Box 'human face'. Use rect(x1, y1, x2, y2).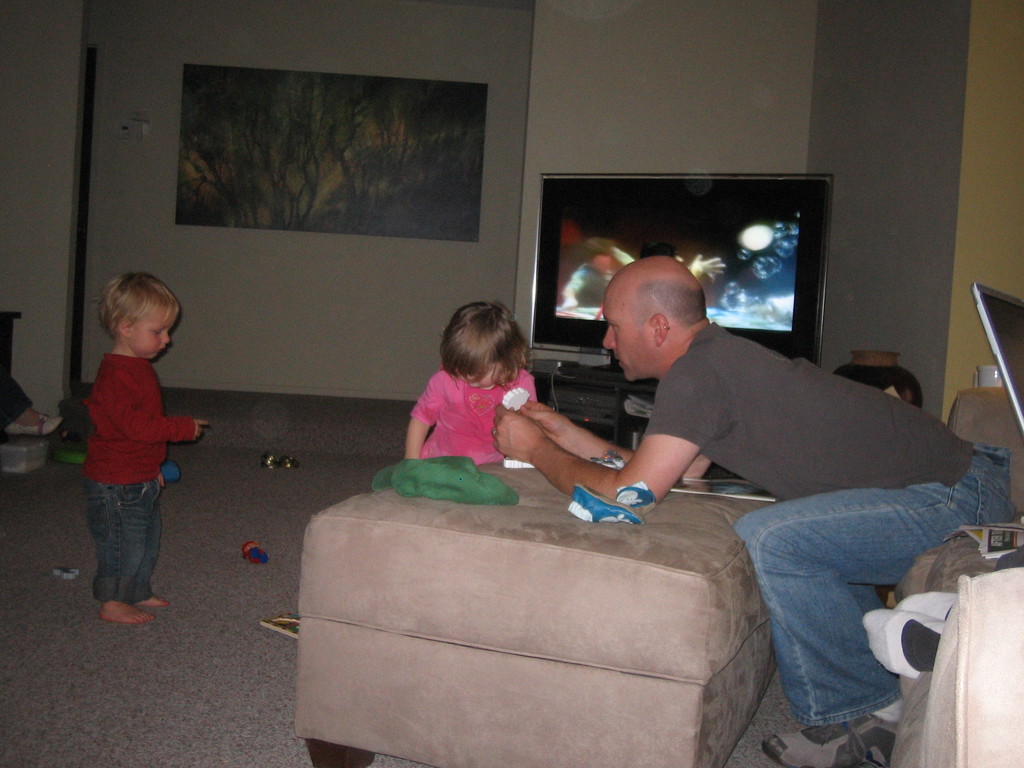
rect(604, 294, 655, 384).
